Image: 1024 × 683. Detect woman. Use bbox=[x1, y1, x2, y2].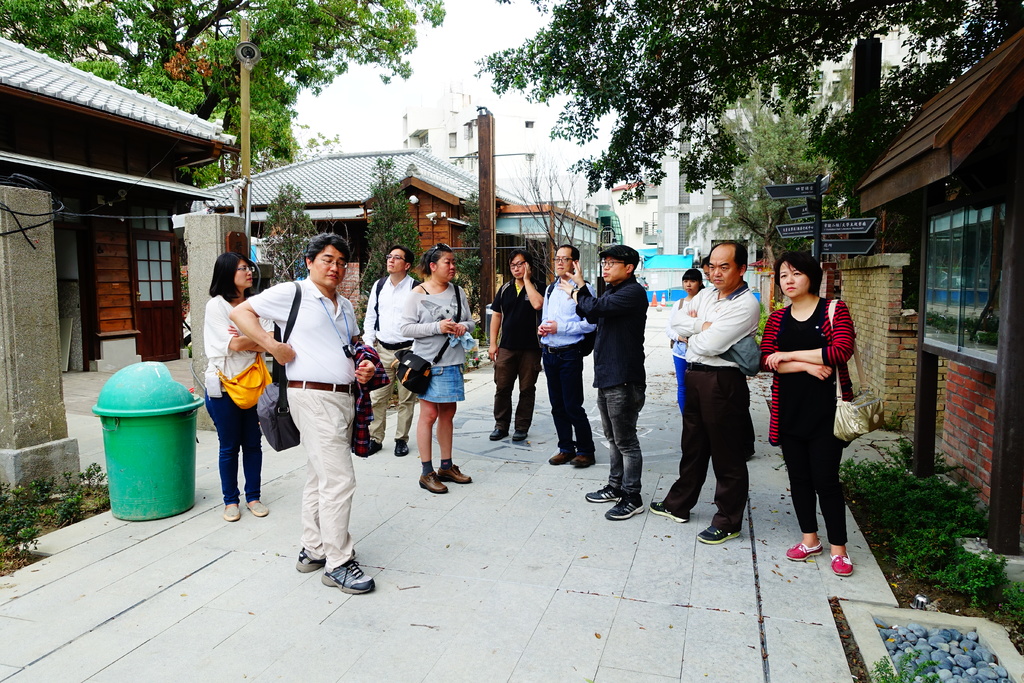
bbox=[771, 251, 863, 573].
